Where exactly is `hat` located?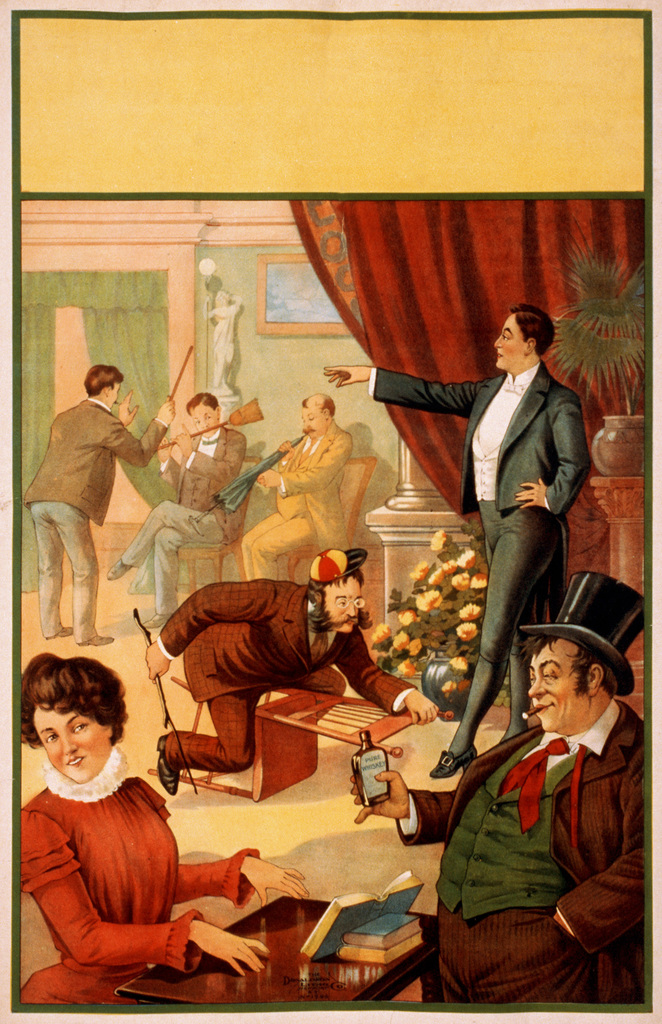
Its bounding box is {"x1": 522, "y1": 572, "x2": 645, "y2": 698}.
